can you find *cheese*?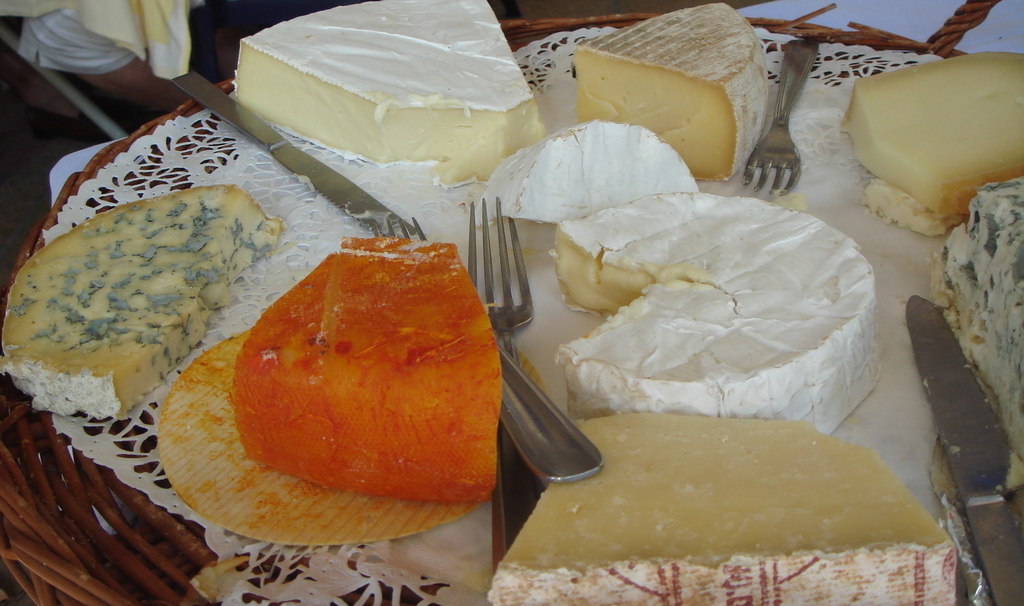
Yes, bounding box: <region>929, 174, 1023, 456</region>.
